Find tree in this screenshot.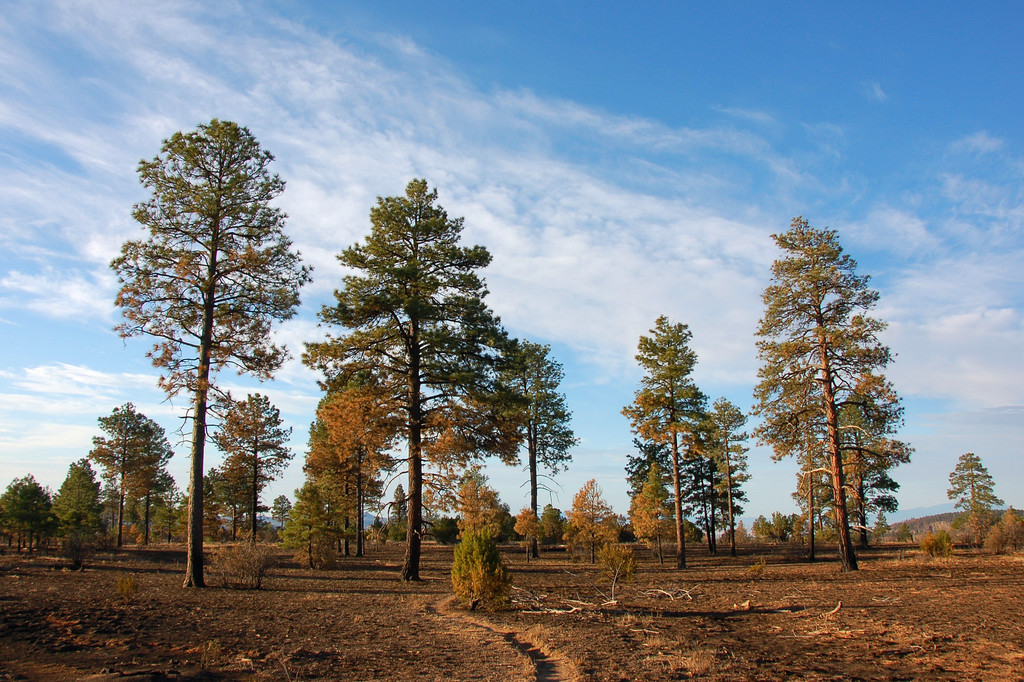
The bounding box for tree is {"left": 403, "top": 484, "right": 451, "bottom": 543}.
